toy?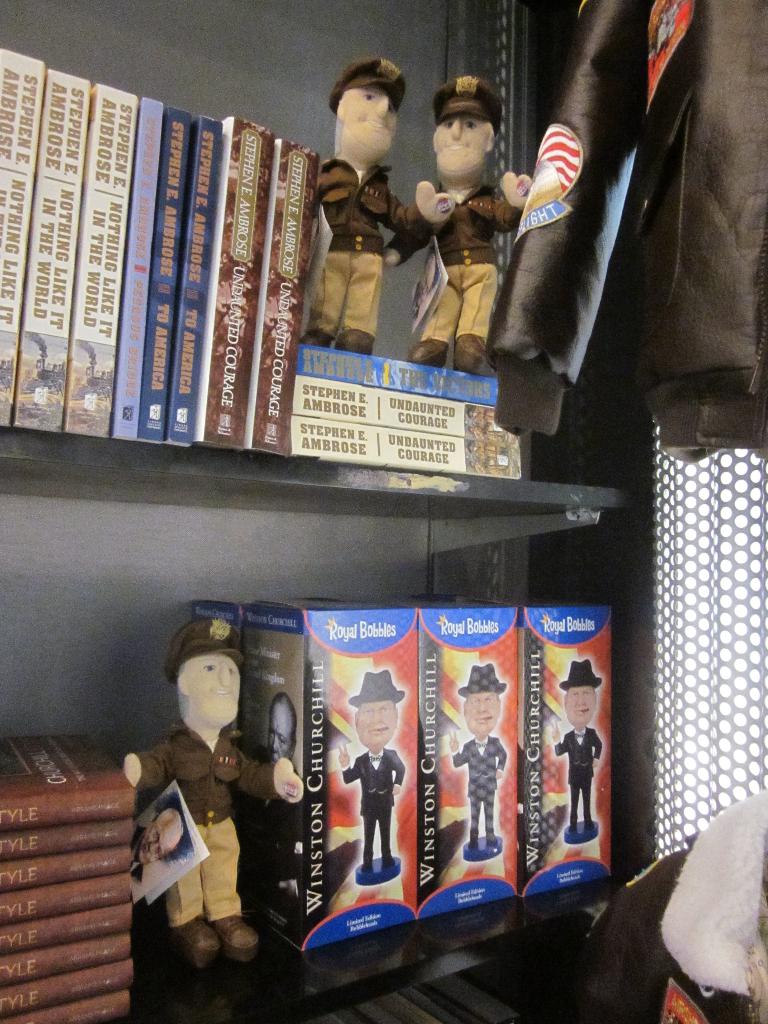
546/650/625/882
